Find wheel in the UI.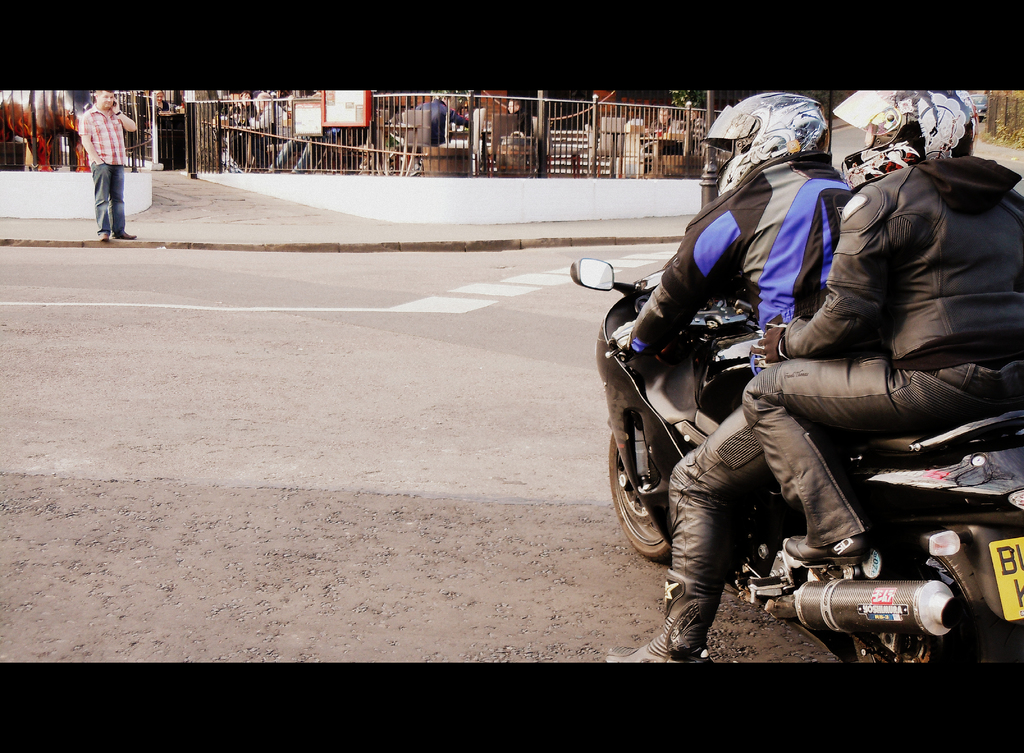
UI element at box(608, 435, 676, 563).
